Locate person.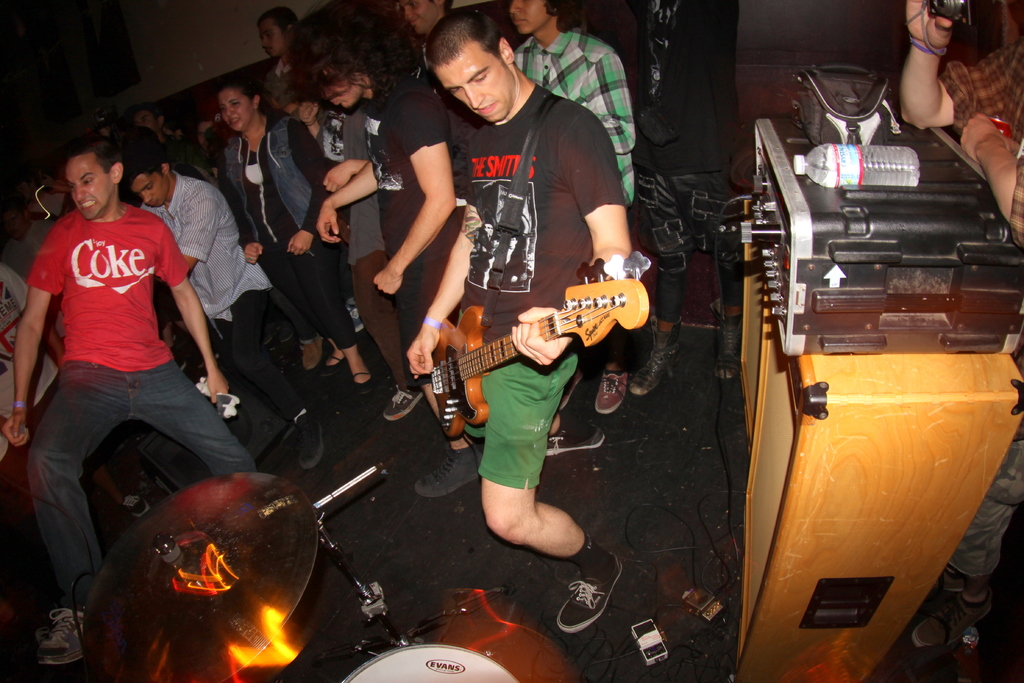
Bounding box: Rect(225, 76, 377, 387).
